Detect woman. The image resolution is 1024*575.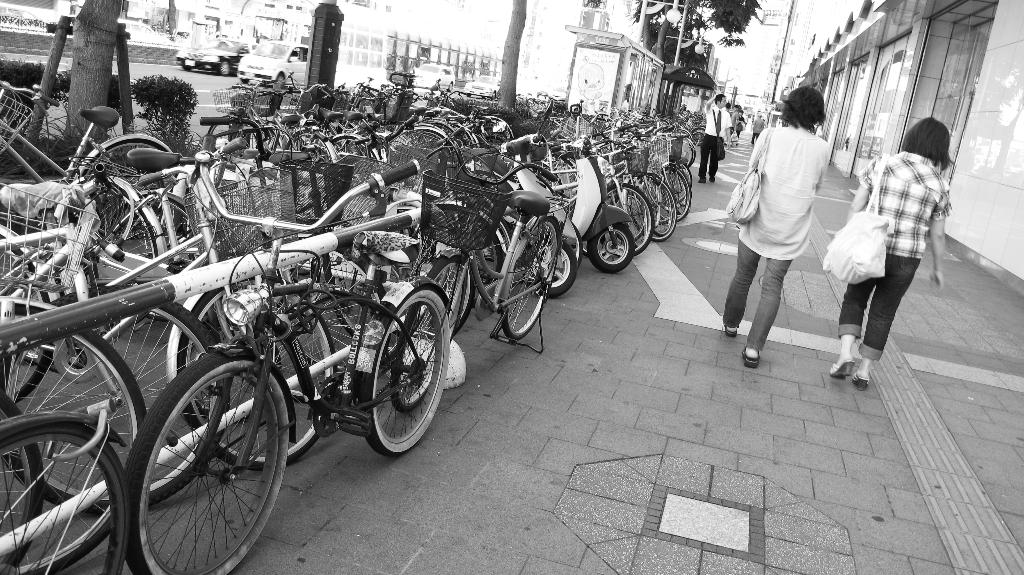
<box>724,86,833,366</box>.
